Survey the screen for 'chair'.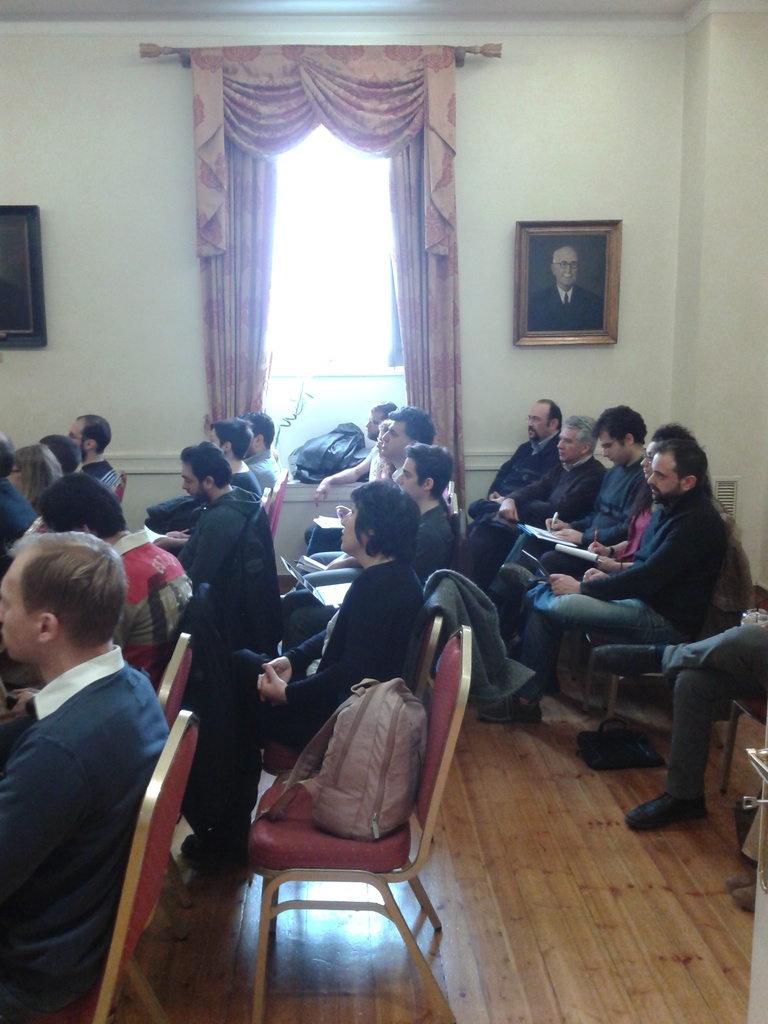
Survey found: 436 476 457 515.
